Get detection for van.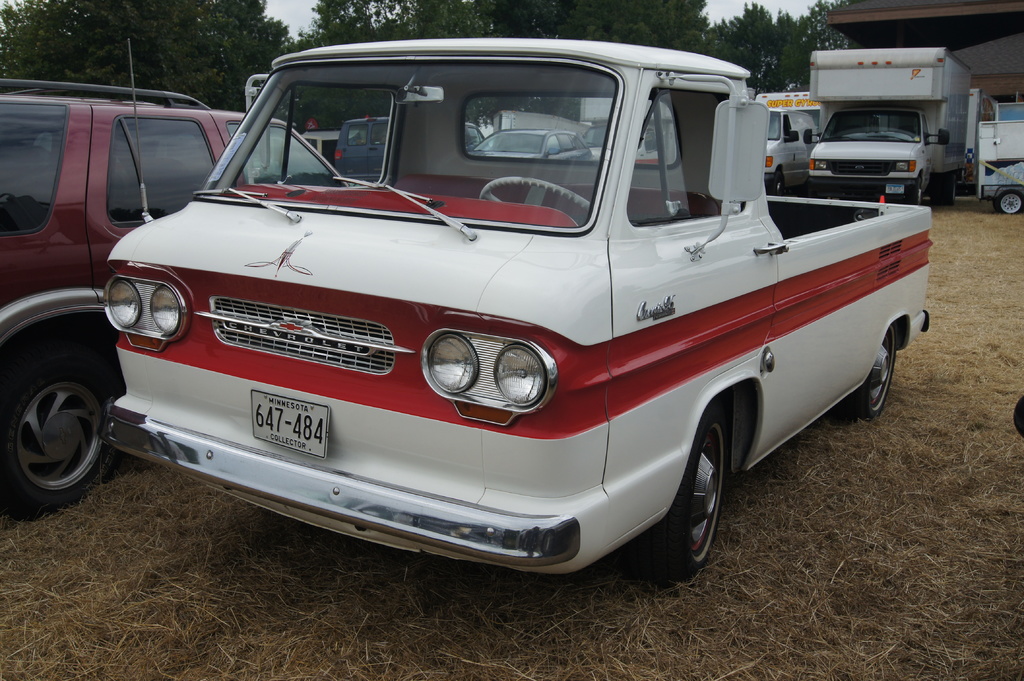
Detection: [left=100, top=41, right=931, bottom=578].
